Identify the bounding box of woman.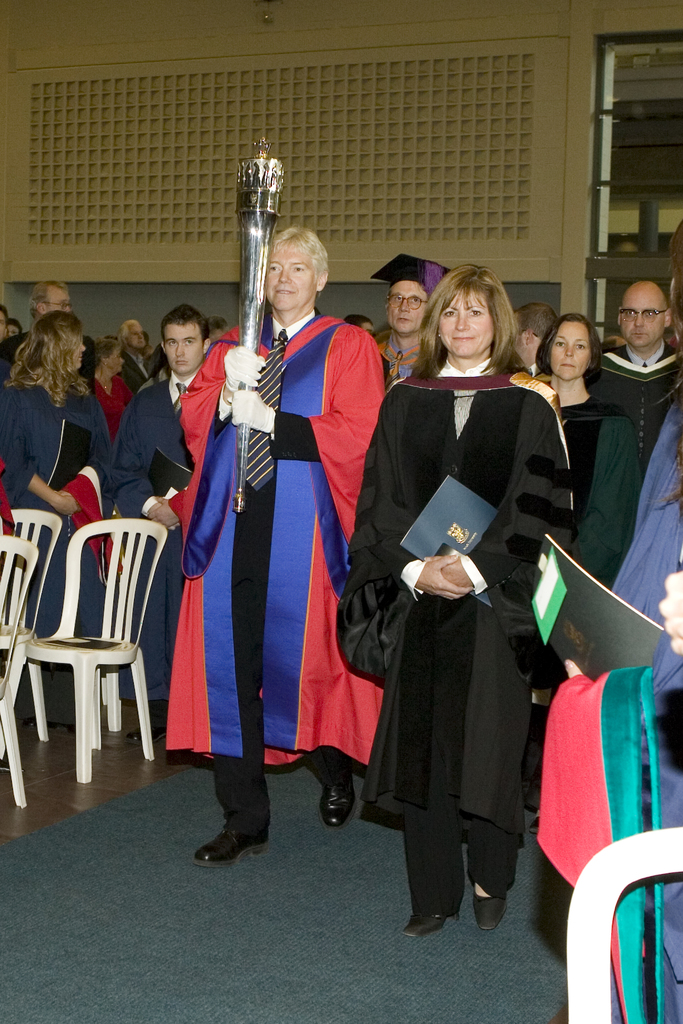
bbox(344, 261, 572, 943).
